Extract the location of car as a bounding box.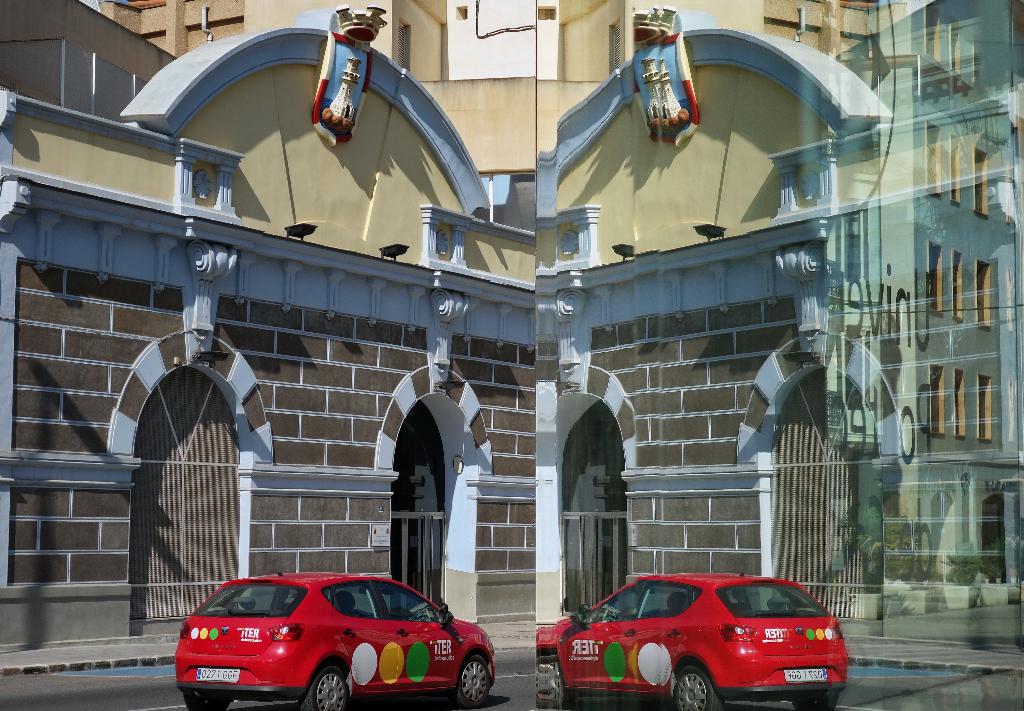
bbox=(531, 566, 851, 710).
